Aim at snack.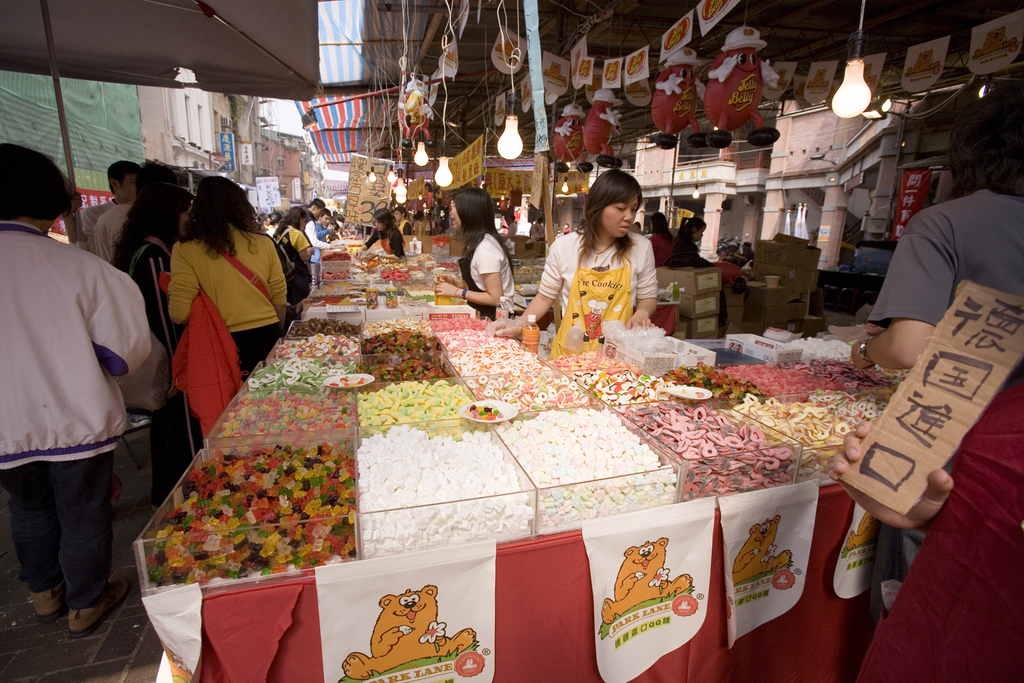
Aimed at locate(618, 396, 798, 503).
